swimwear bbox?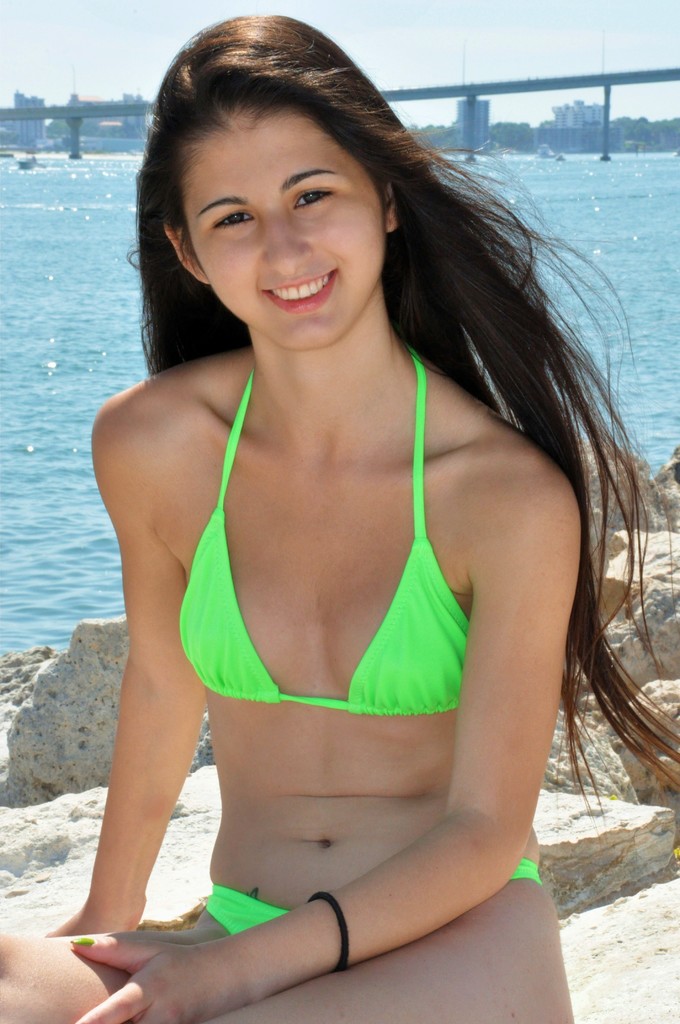
<bbox>203, 854, 546, 938</bbox>
